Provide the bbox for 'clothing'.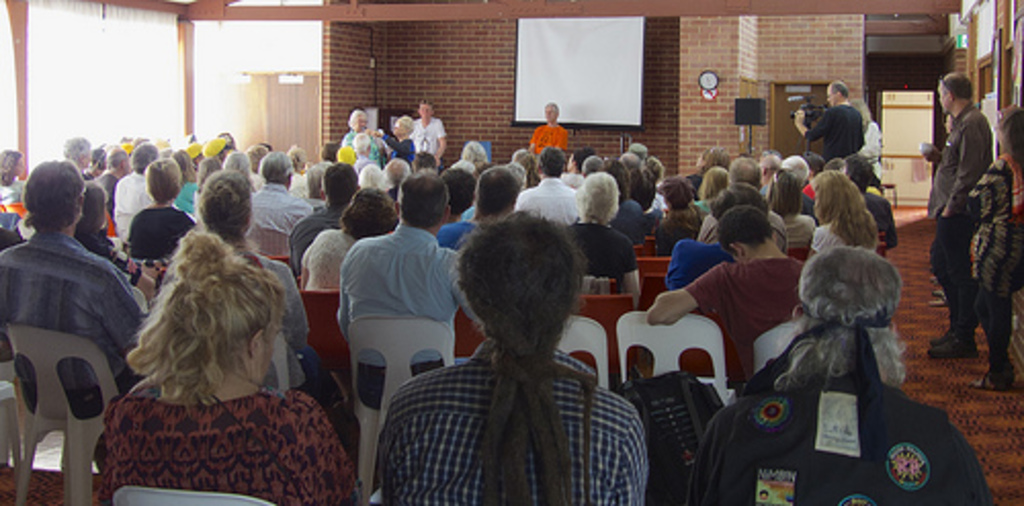
(512, 176, 580, 221).
